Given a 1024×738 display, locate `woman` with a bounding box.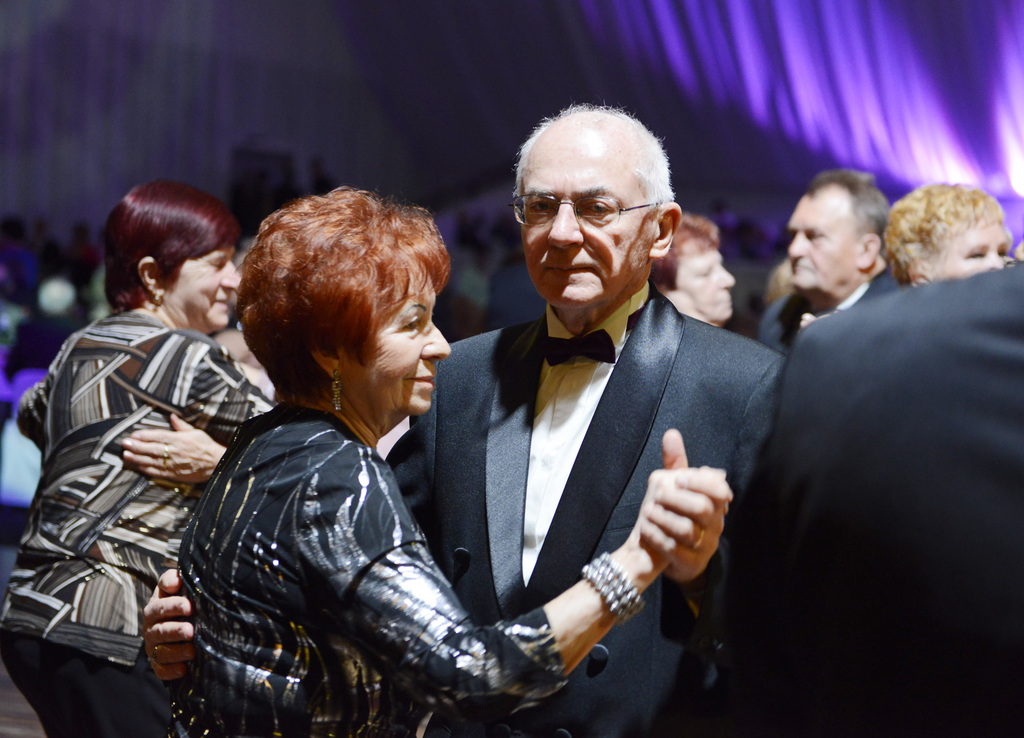
Located: 0,179,278,737.
